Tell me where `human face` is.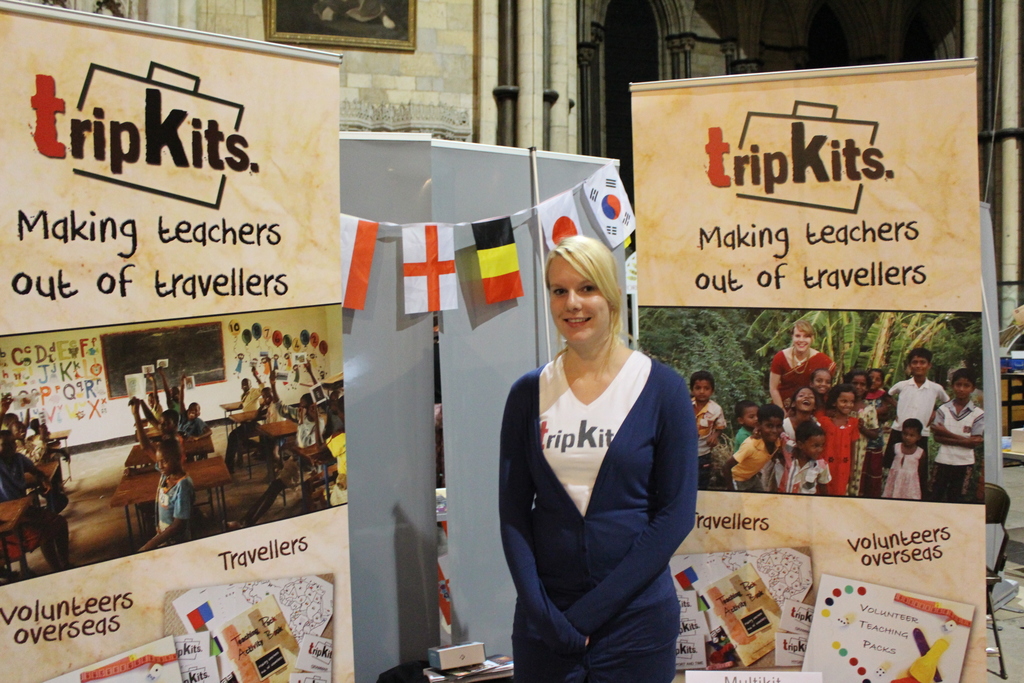
`human face` is at [867,371,882,387].
